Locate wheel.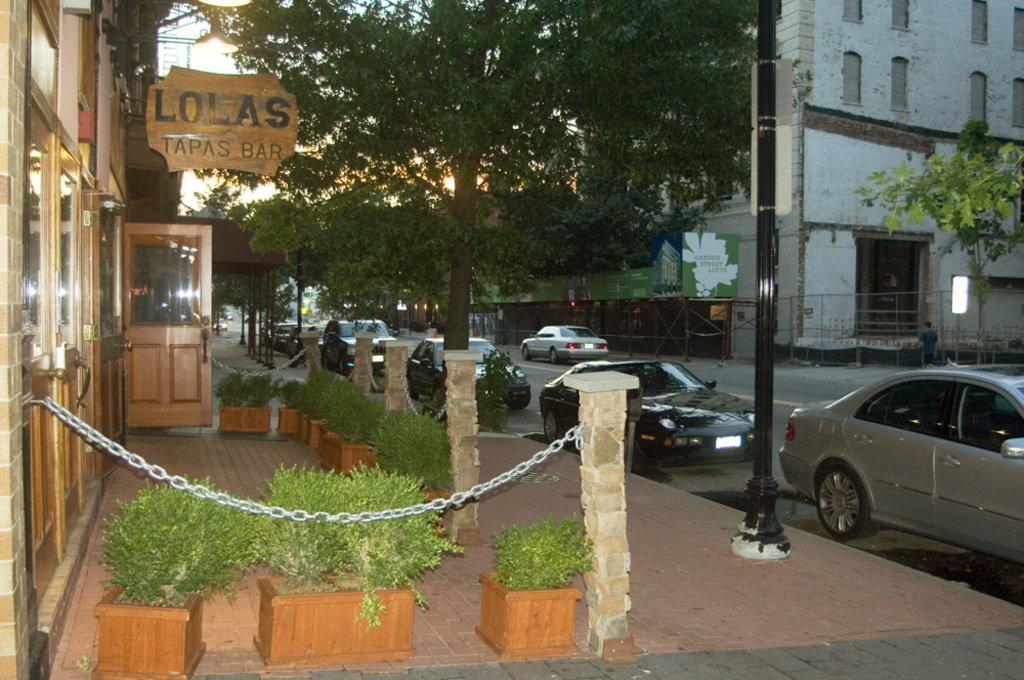
Bounding box: BBox(816, 462, 878, 540).
